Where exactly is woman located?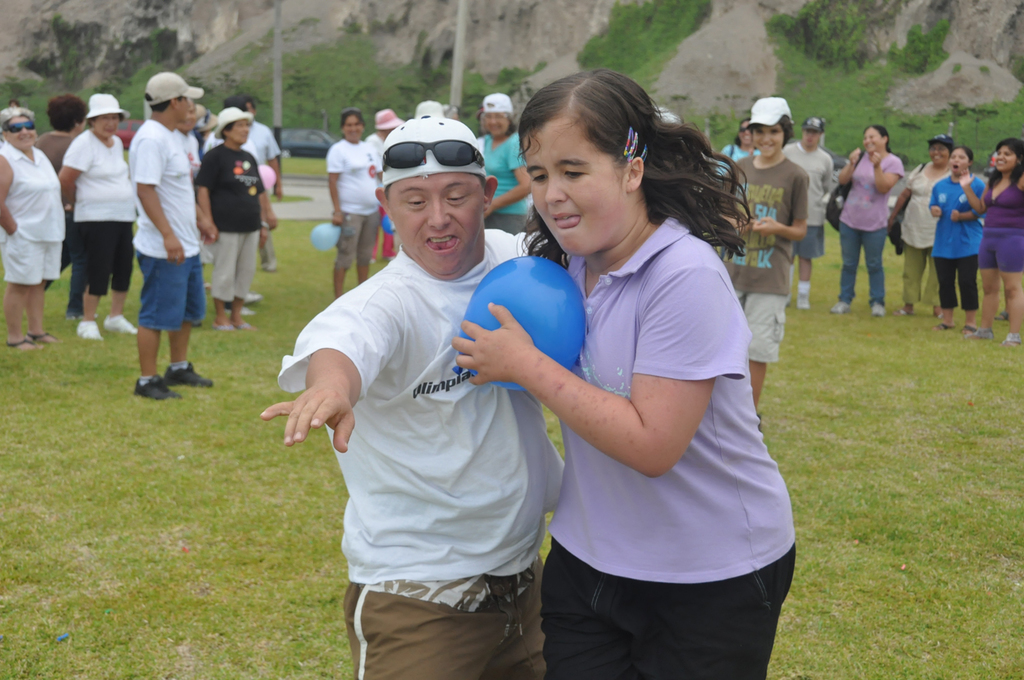
Its bounding box is {"x1": 0, "y1": 112, "x2": 67, "y2": 350}.
